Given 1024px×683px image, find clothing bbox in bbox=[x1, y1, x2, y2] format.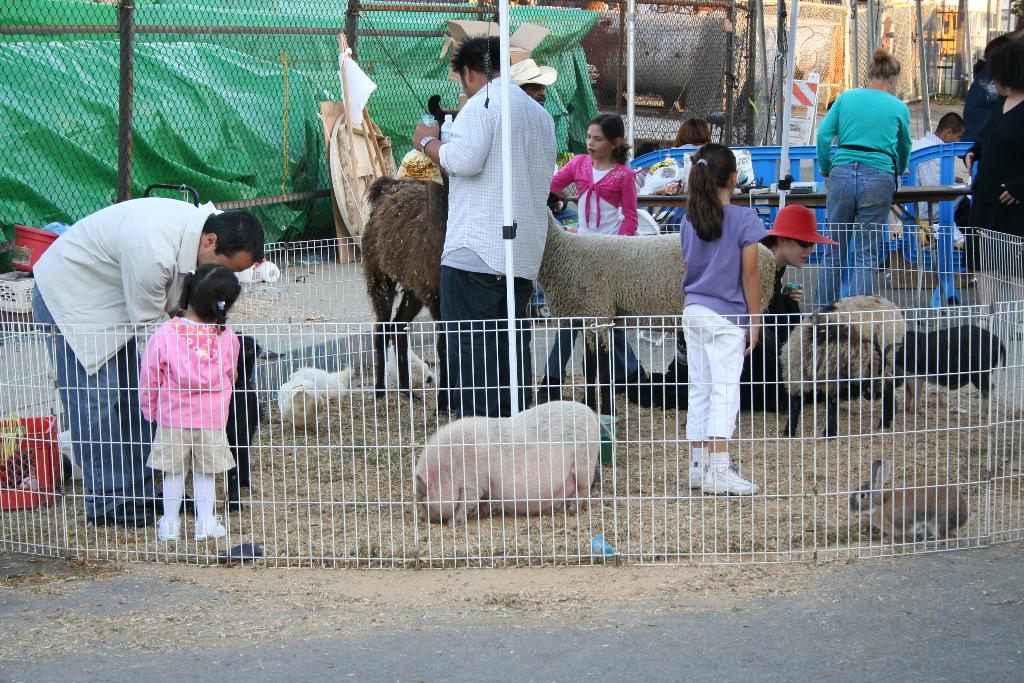
bbox=[812, 83, 906, 314].
